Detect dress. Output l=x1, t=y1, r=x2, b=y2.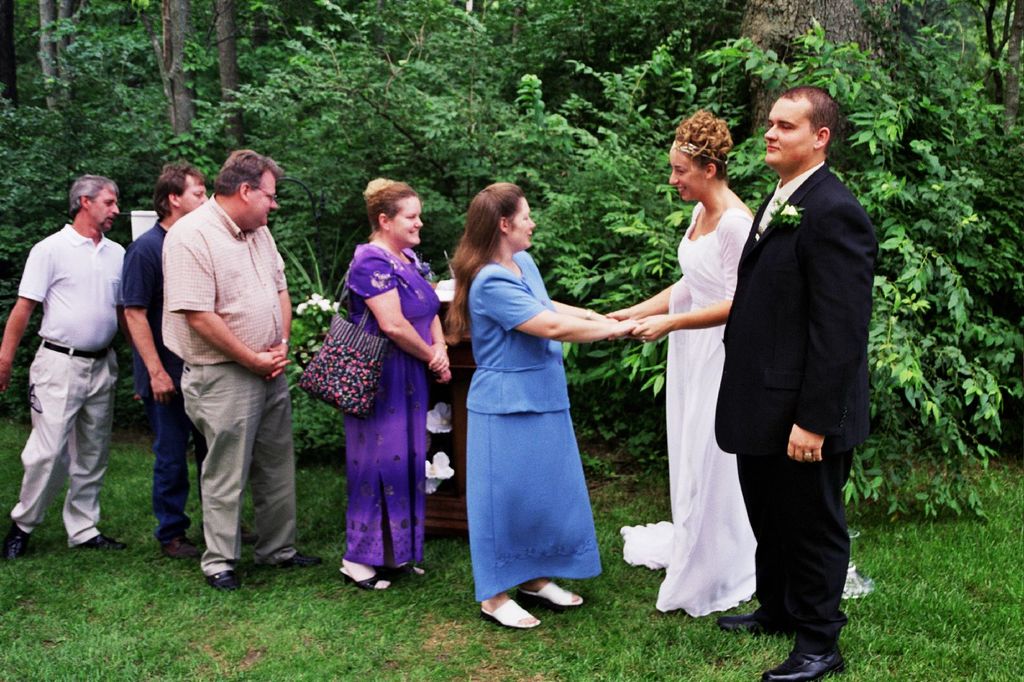
l=621, t=210, r=867, b=614.
